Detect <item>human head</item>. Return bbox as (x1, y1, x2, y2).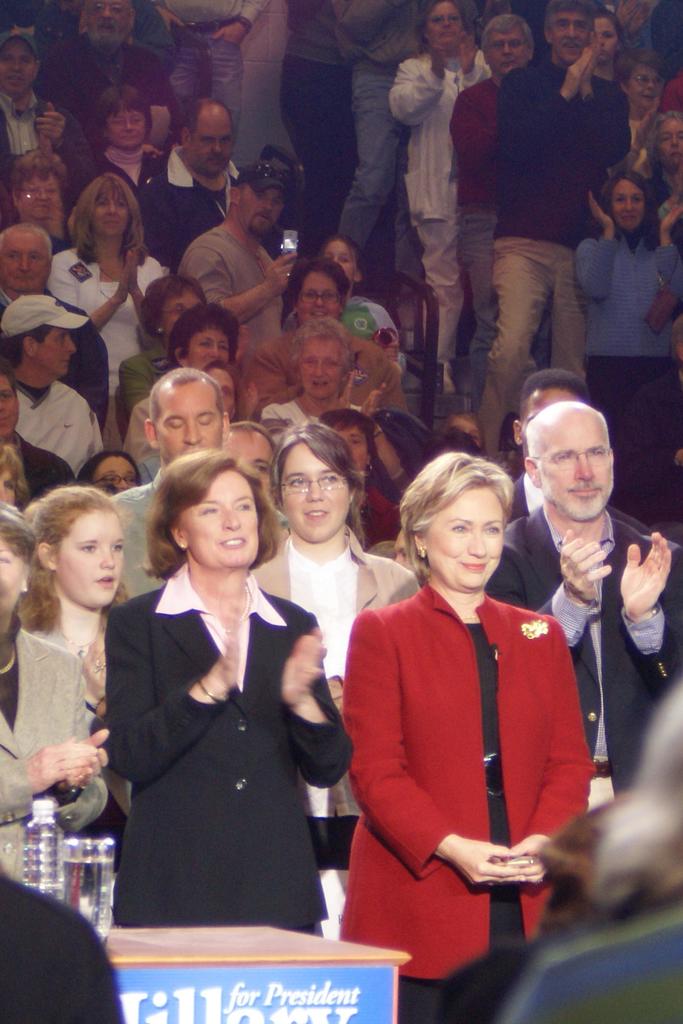
(445, 410, 492, 451).
